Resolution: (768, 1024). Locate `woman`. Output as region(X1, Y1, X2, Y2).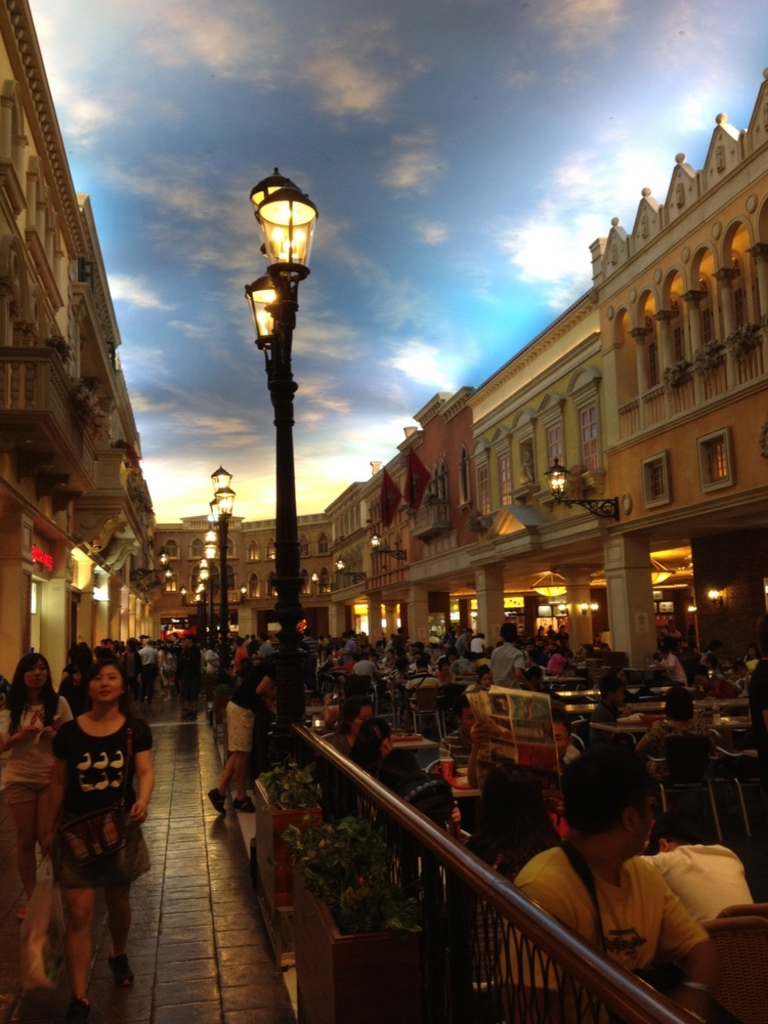
region(43, 658, 155, 1022).
